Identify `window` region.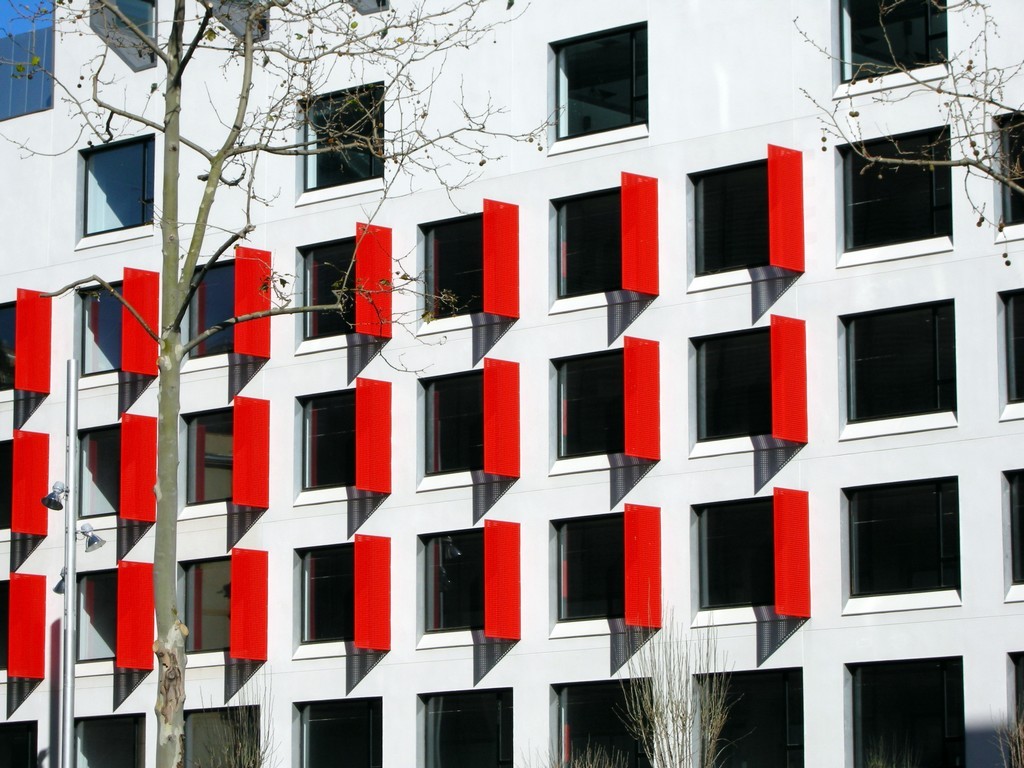
Region: (841,134,951,251).
